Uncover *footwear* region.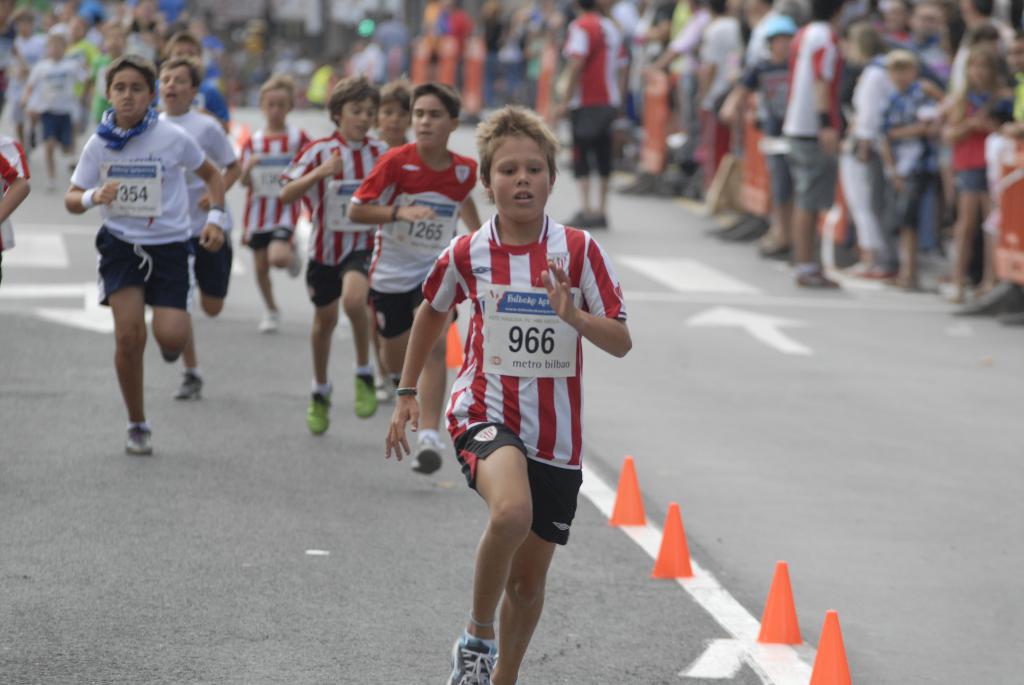
Uncovered: 797 265 838 287.
